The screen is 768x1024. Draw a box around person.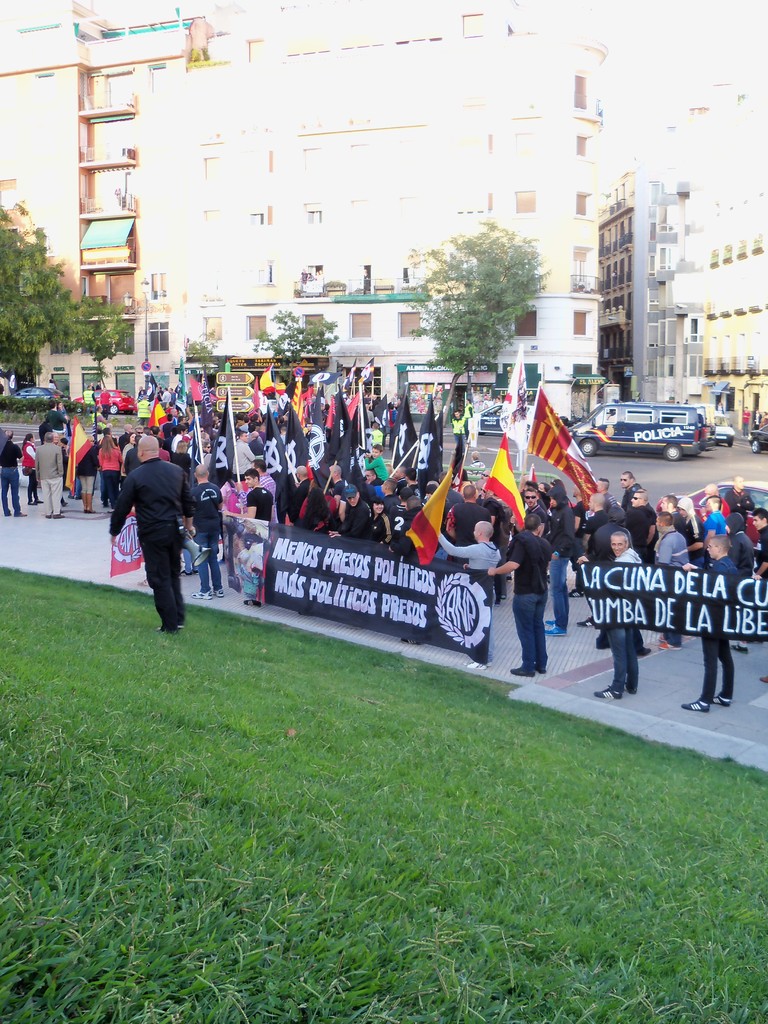
bbox=(277, 413, 284, 423).
